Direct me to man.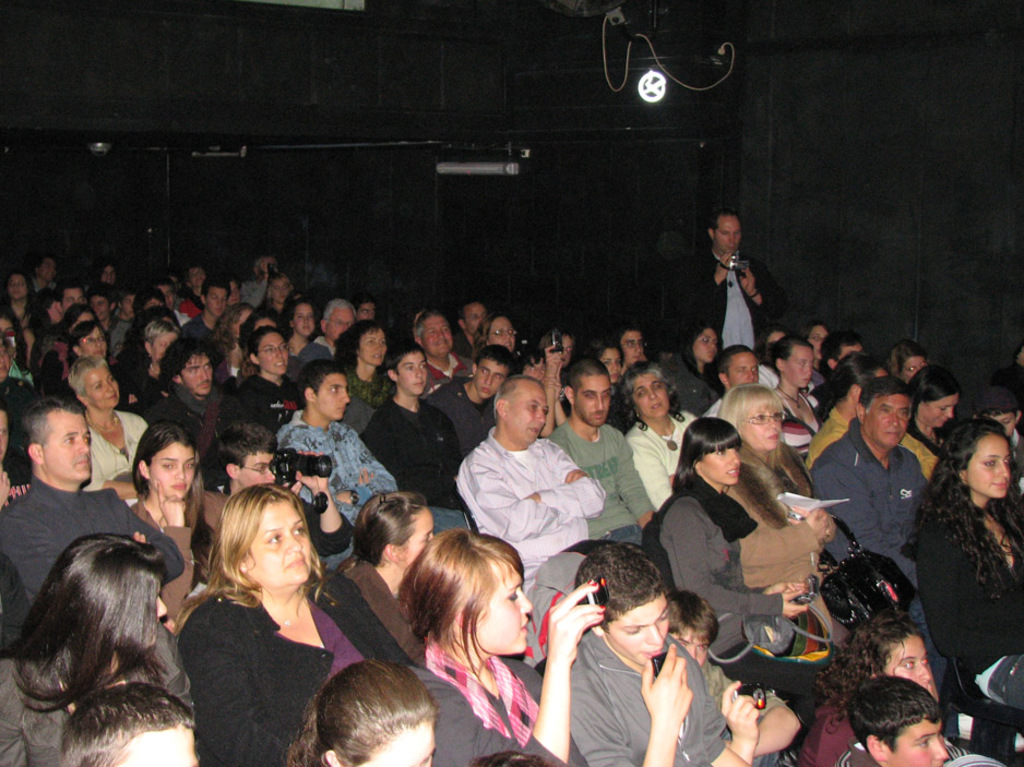
Direction: <region>56, 285, 82, 314</region>.
